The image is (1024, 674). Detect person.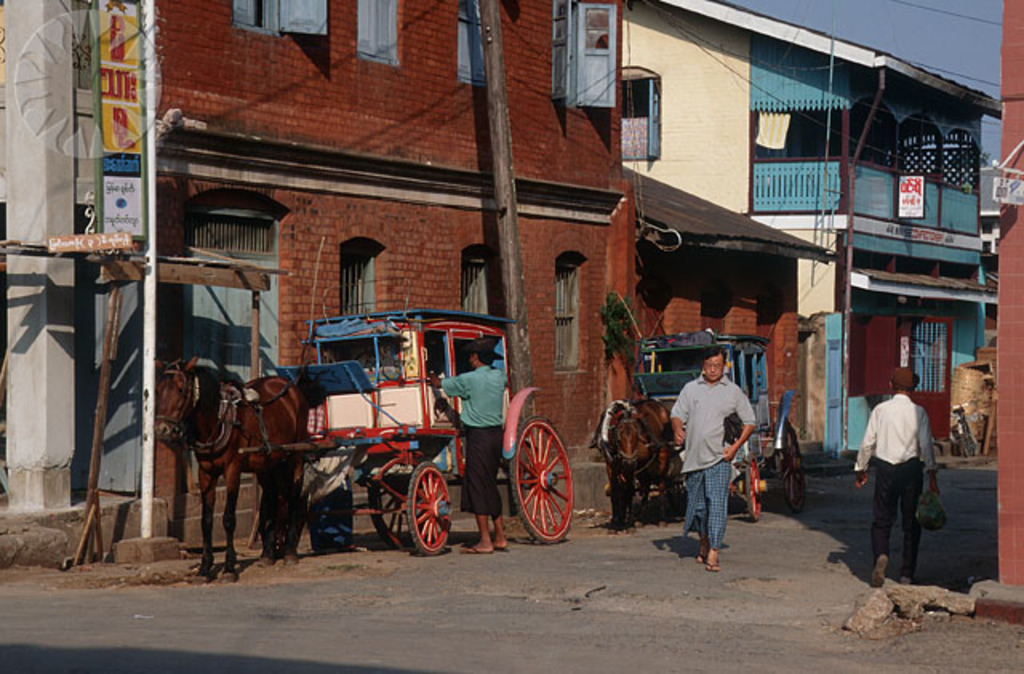
Detection: box(432, 344, 506, 557).
